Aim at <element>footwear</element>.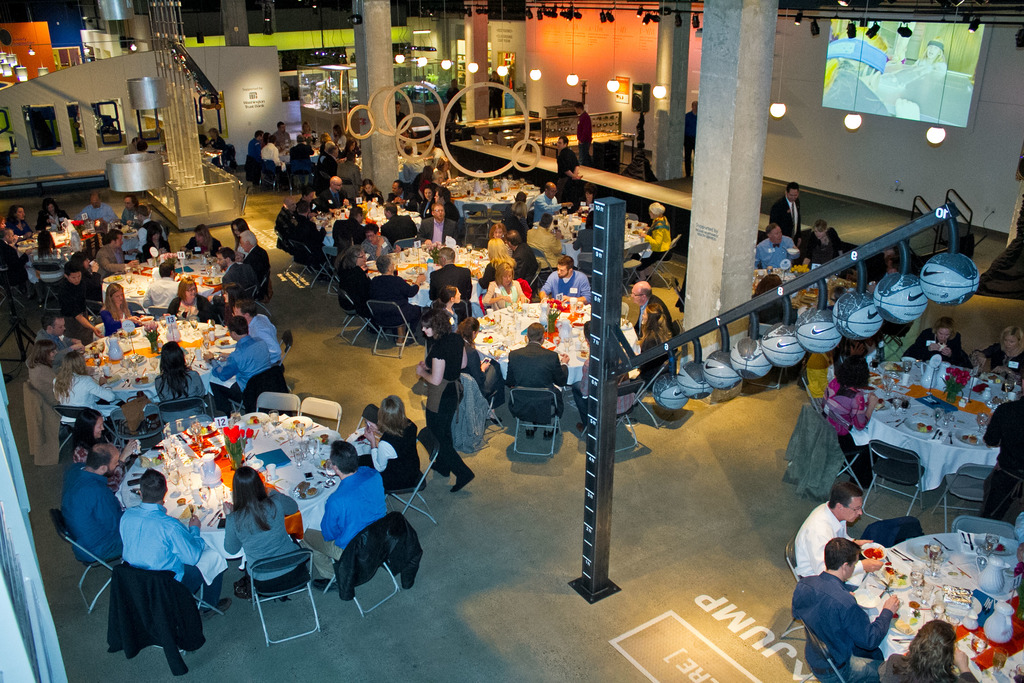
Aimed at BBox(495, 417, 501, 424).
